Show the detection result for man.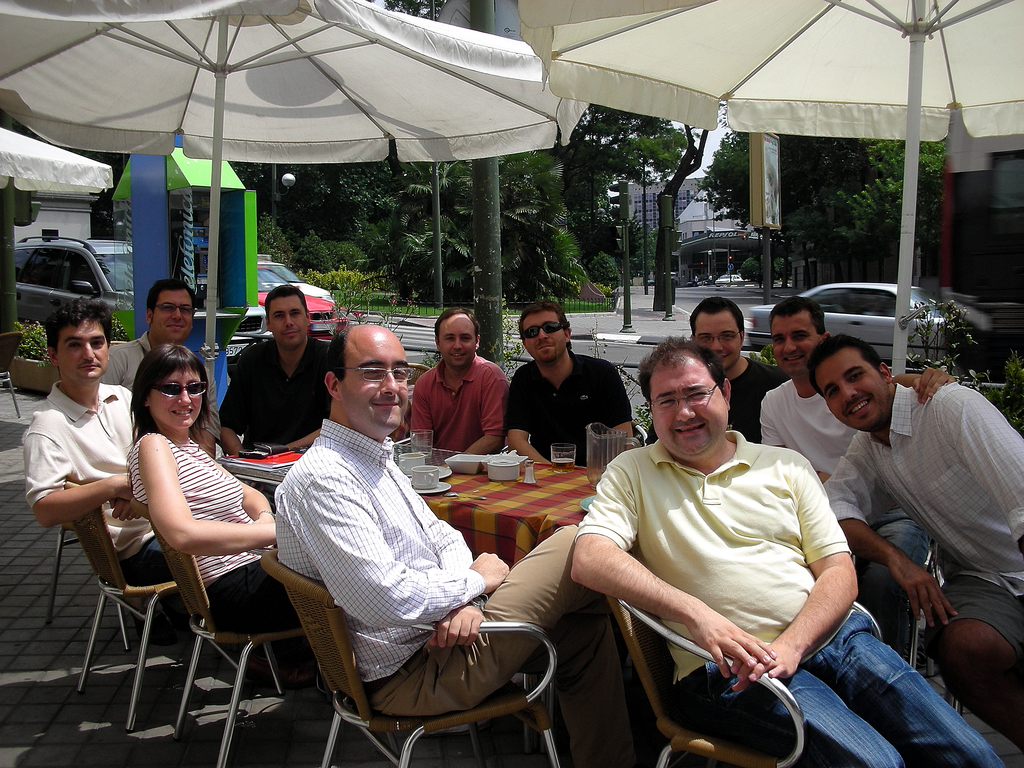
crop(499, 297, 632, 465).
